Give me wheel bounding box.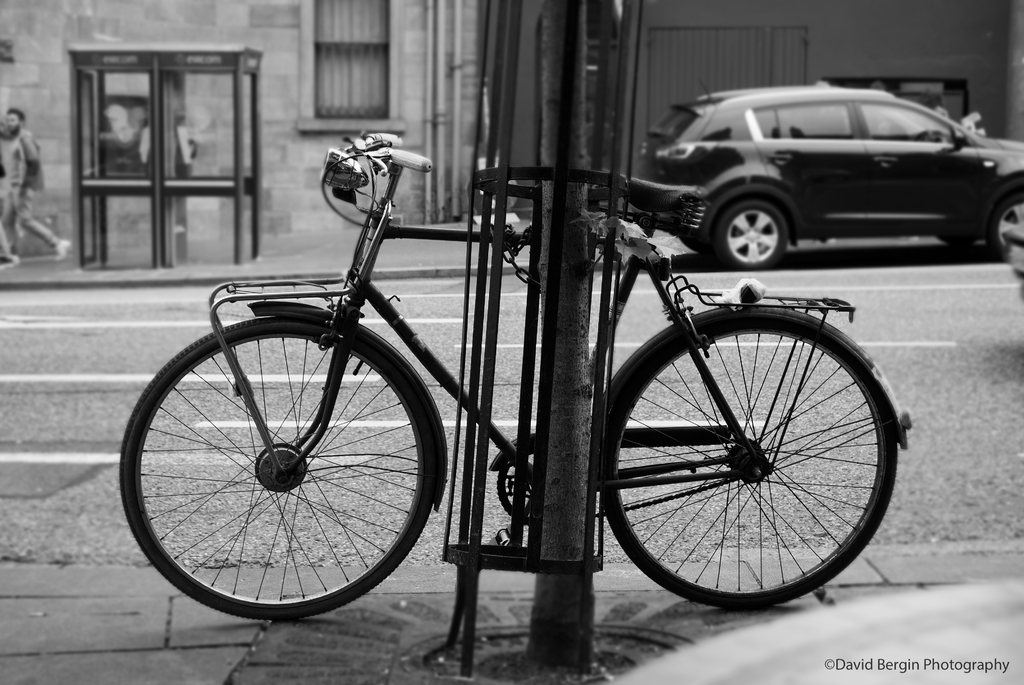
[x1=988, y1=191, x2=1023, y2=265].
